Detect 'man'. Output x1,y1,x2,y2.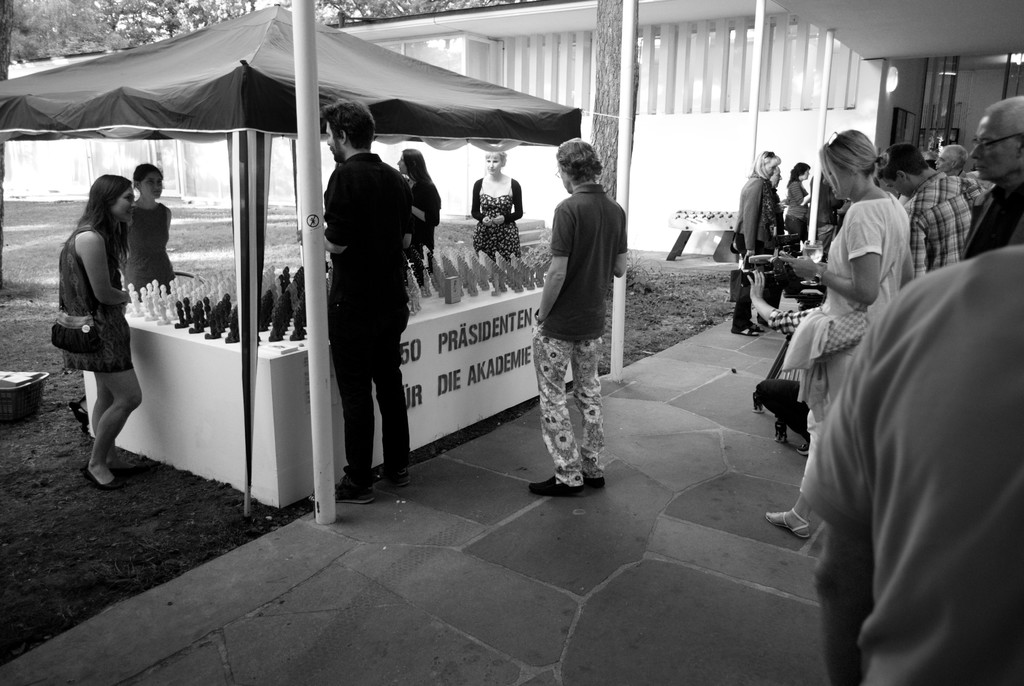
297,101,415,506.
